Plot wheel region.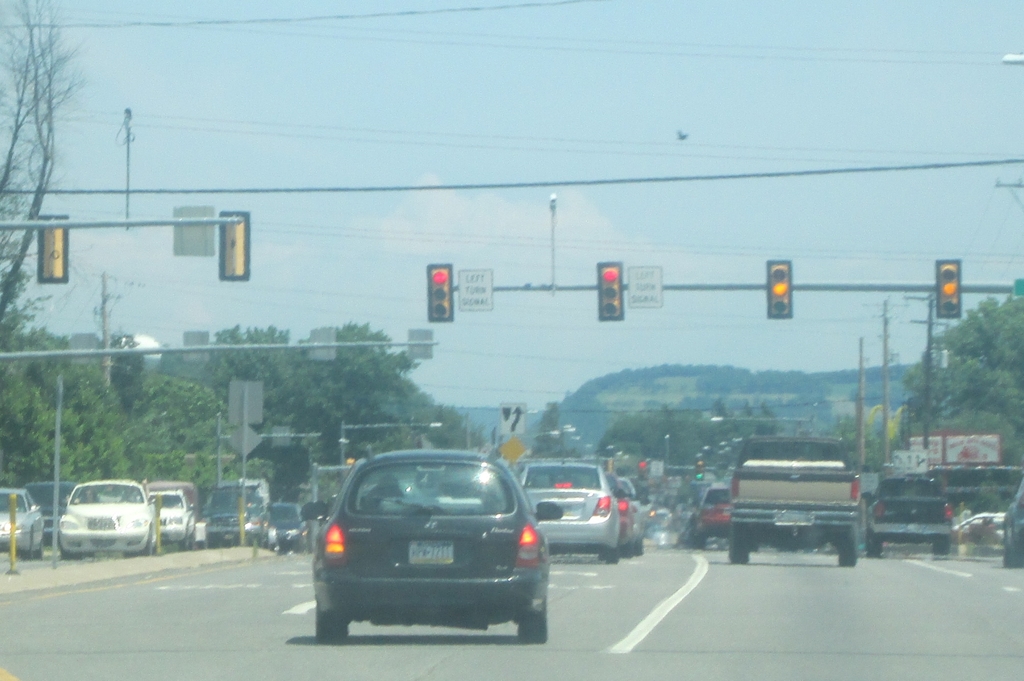
Plotted at box=[178, 540, 191, 552].
